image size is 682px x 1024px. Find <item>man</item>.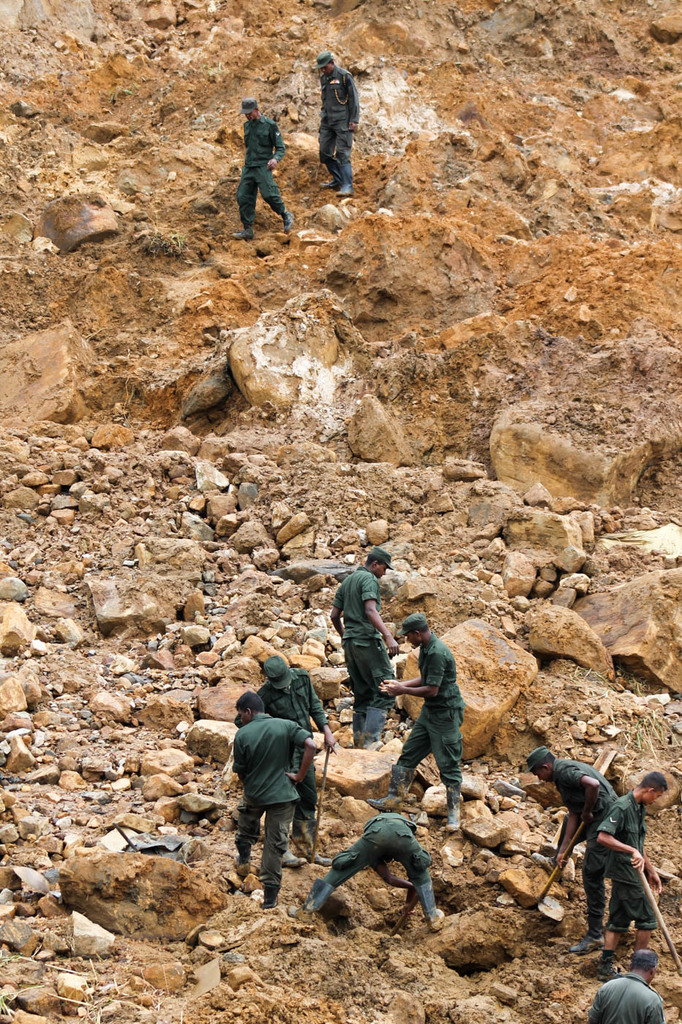
<box>523,744,618,955</box>.
